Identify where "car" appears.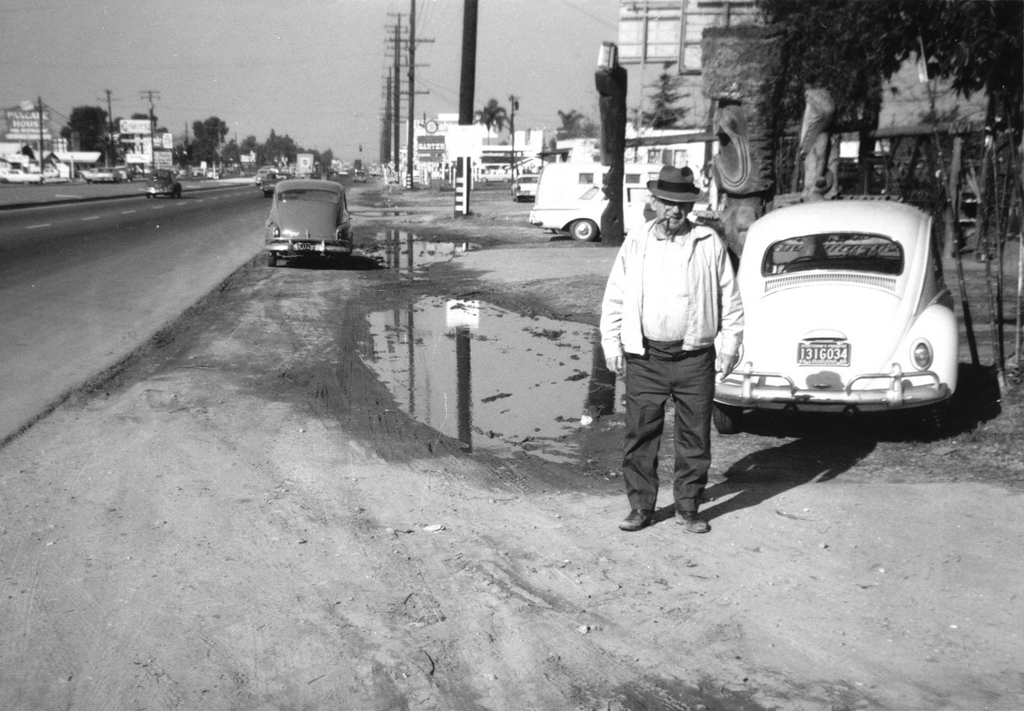
Appears at <region>145, 168, 182, 199</region>.
